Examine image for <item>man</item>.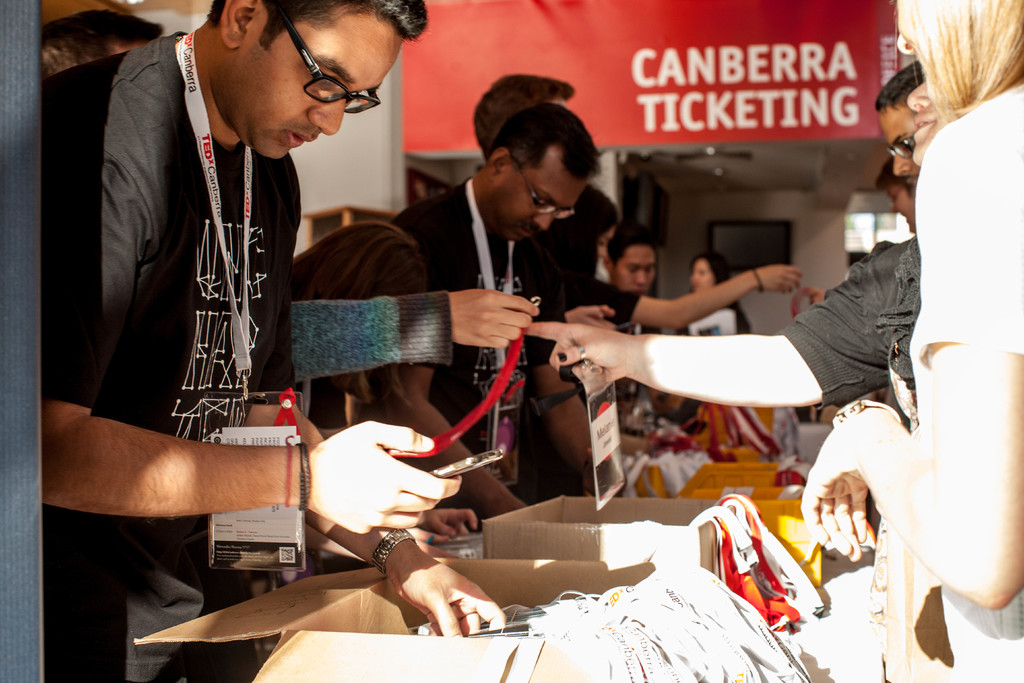
Examination result: [385, 94, 610, 528].
